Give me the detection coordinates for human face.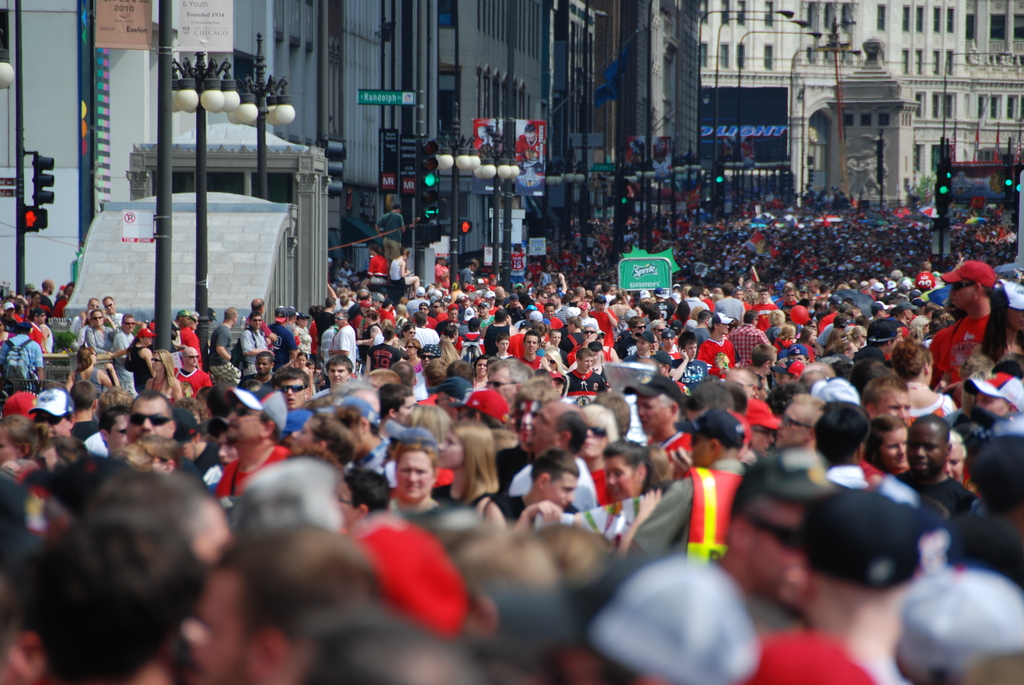
[x1=287, y1=407, x2=323, y2=456].
